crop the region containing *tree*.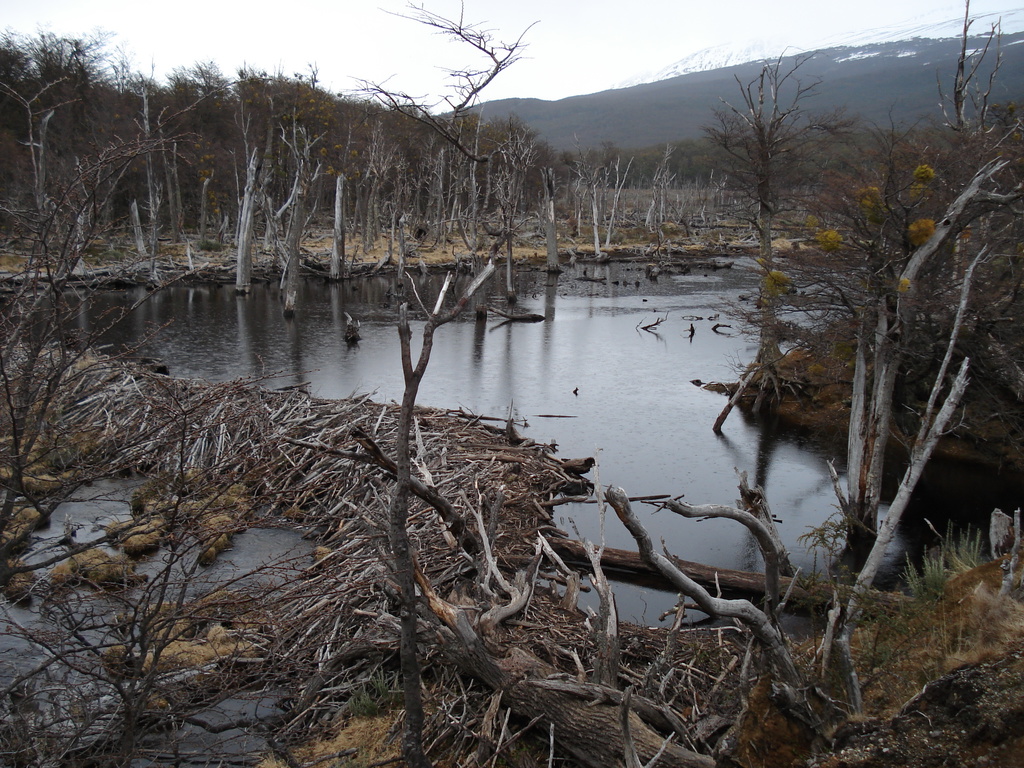
Crop region: bbox=(0, 410, 317, 767).
